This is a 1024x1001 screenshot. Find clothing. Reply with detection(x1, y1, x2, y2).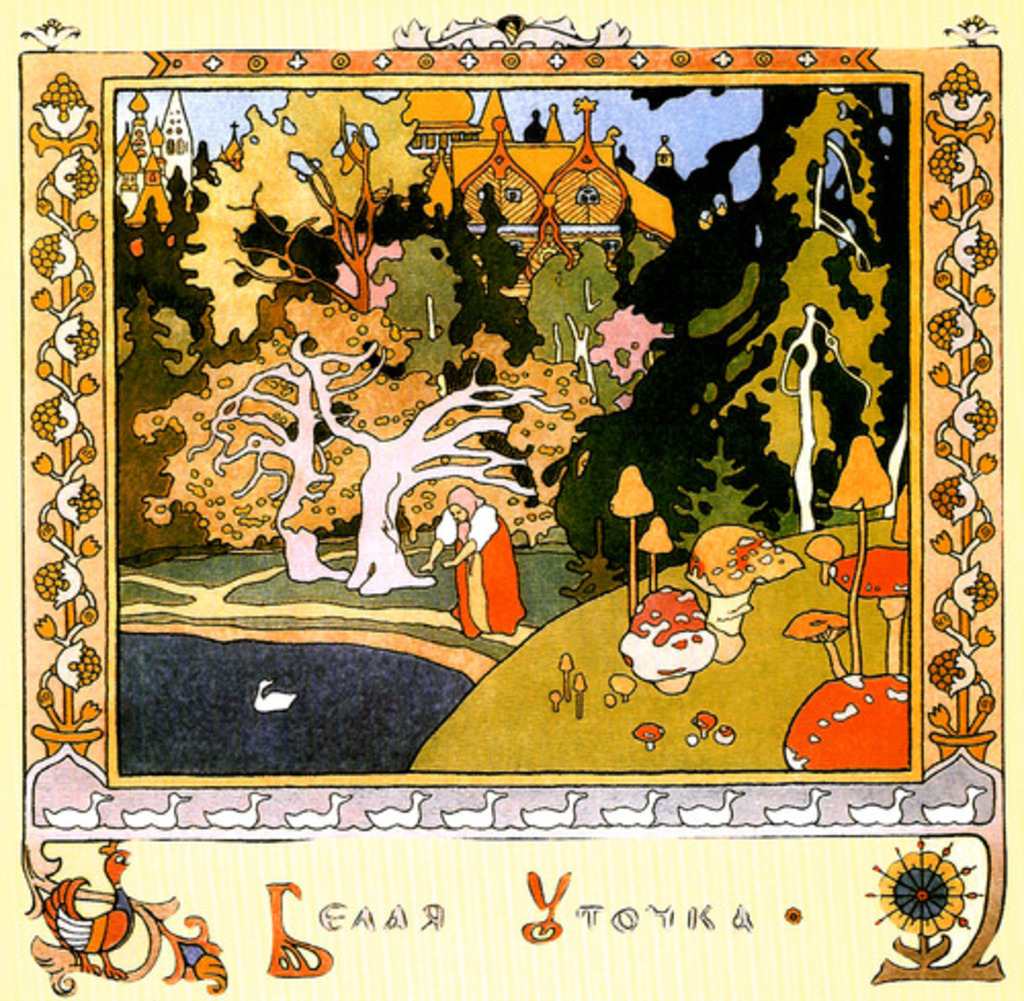
detection(430, 499, 528, 639).
